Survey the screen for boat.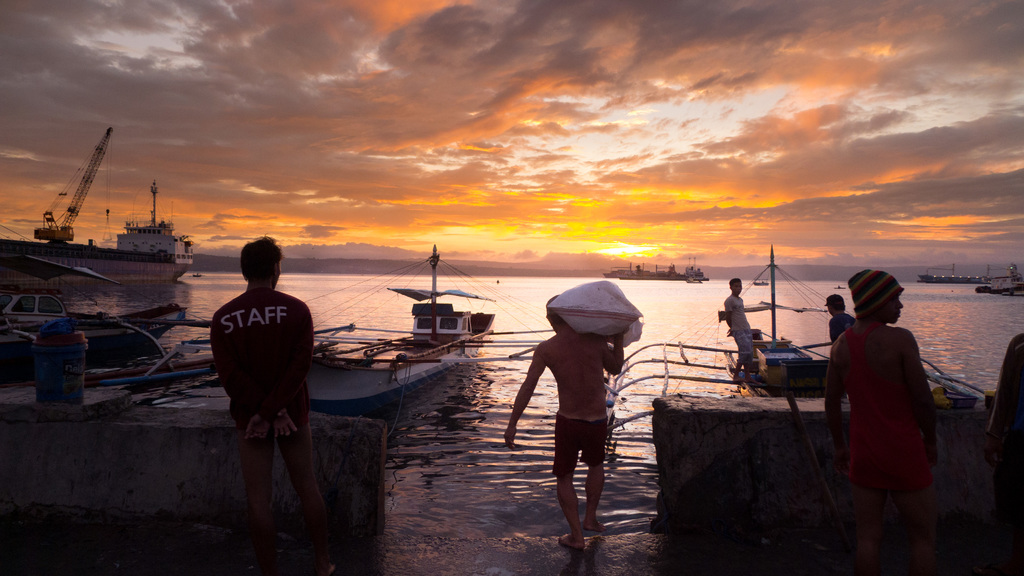
Survey found: x1=0, y1=289, x2=185, y2=360.
